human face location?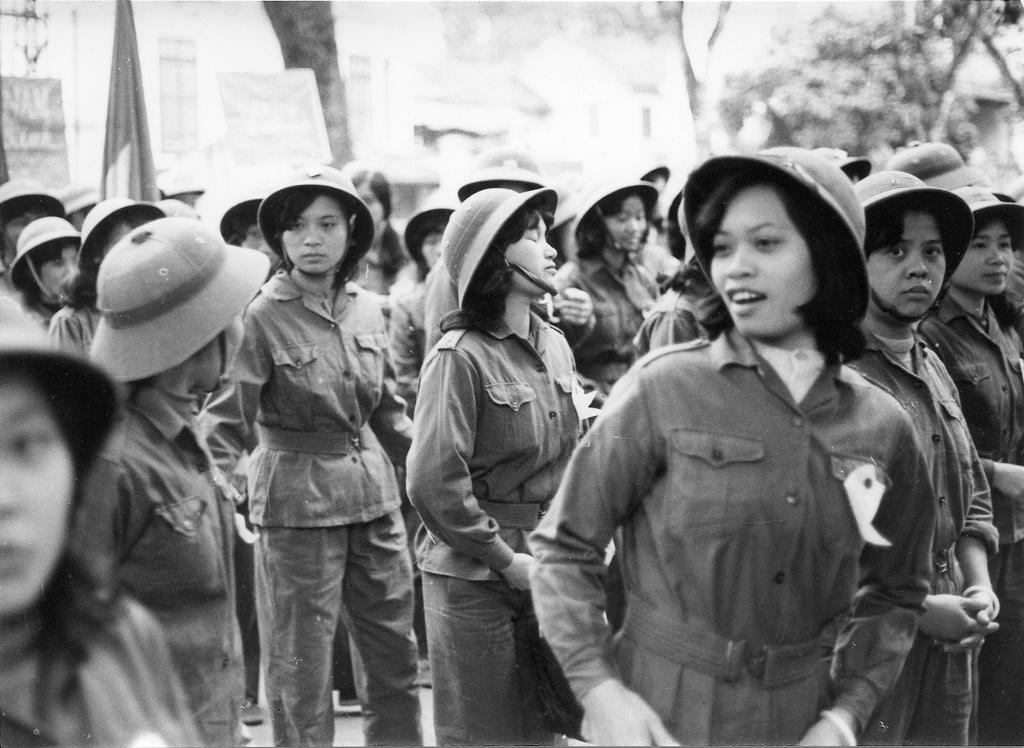
[x1=961, y1=218, x2=1014, y2=298]
